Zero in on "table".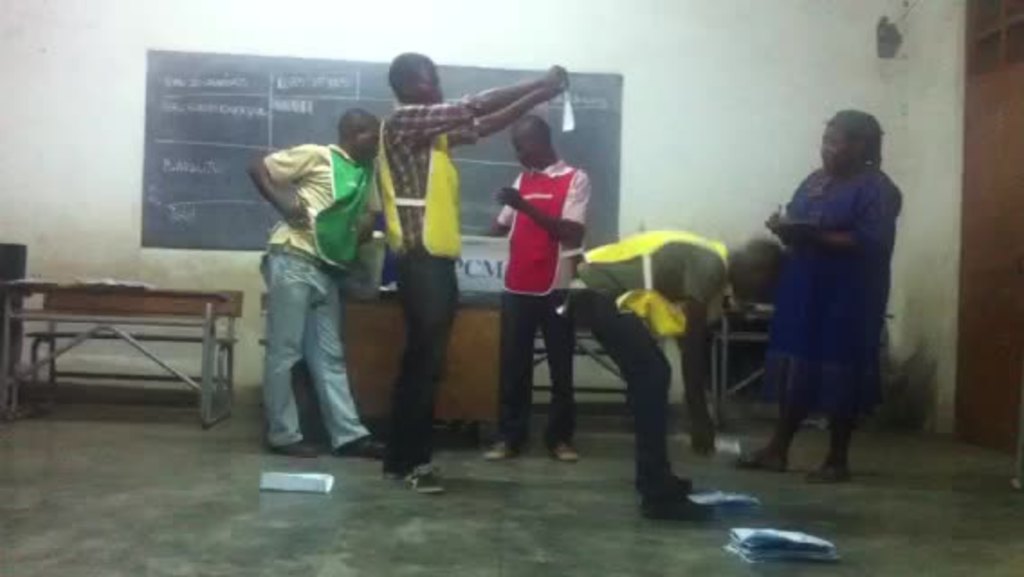
Zeroed in: x1=252, y1=290, x2=535, y2=436.
